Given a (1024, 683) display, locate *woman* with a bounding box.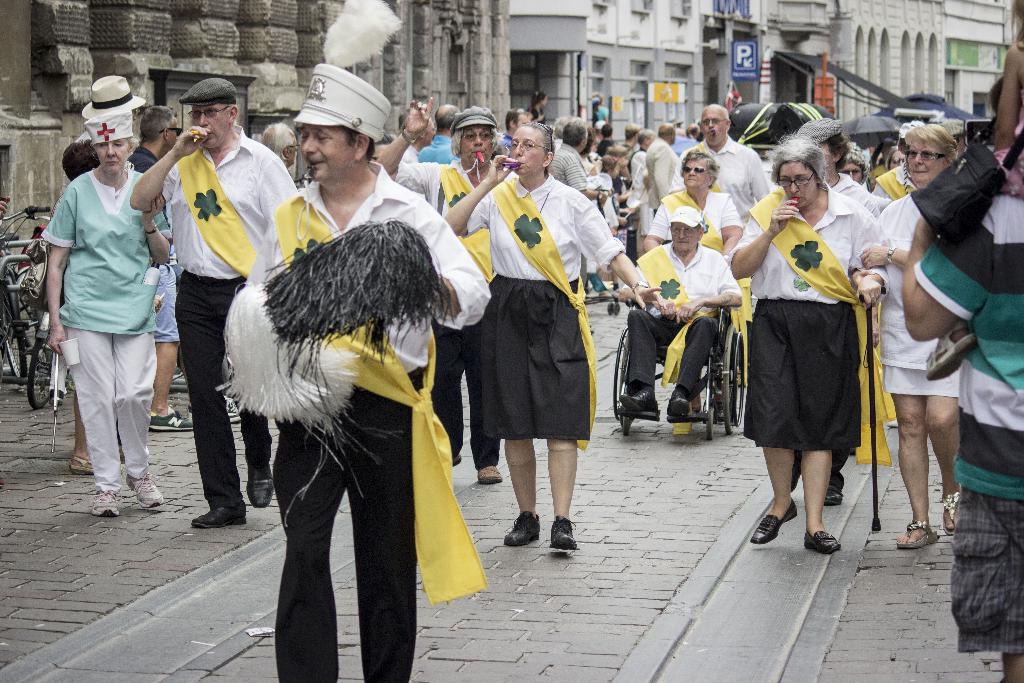
Located: {"x1": 858, "y1": 123, "x2": 962, "y2": 547}.
